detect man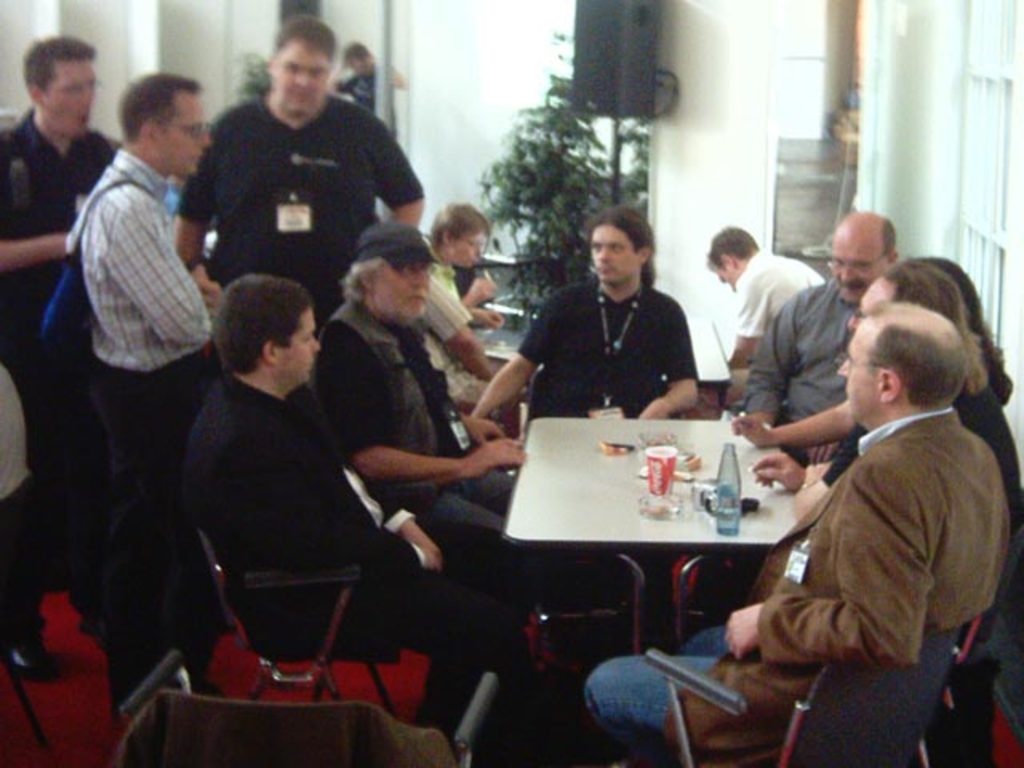
(x1=472, y1=203, x2=702, y2=422)
